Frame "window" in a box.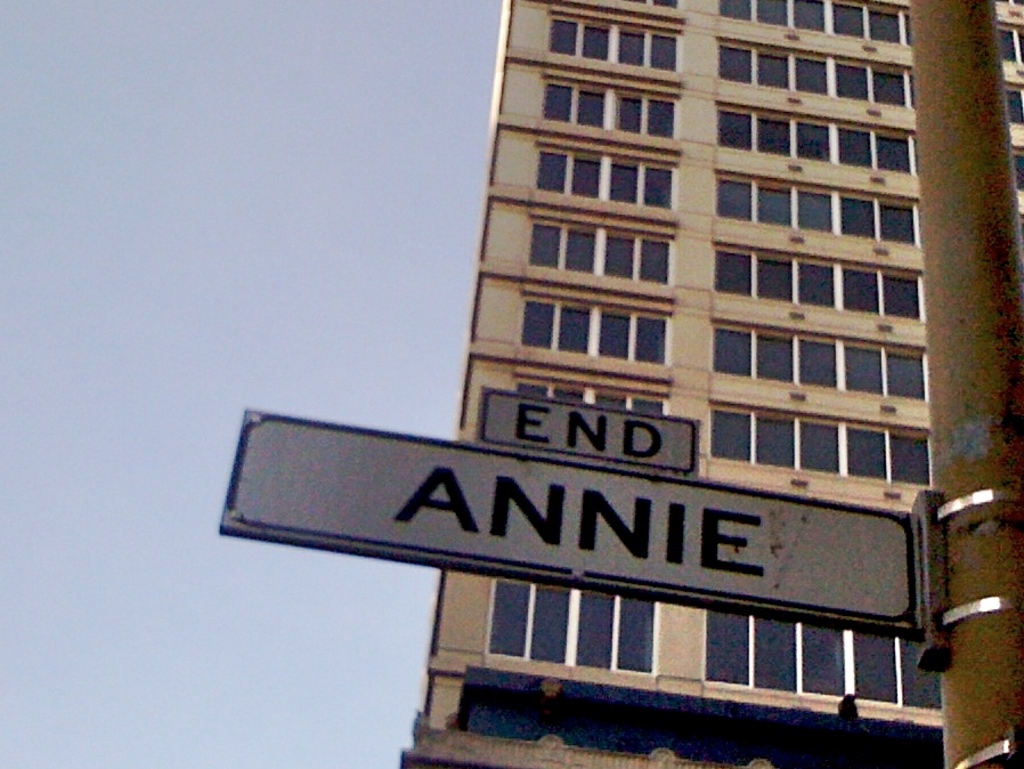
[x1=846, y1=269, x2=873, y2=315].
